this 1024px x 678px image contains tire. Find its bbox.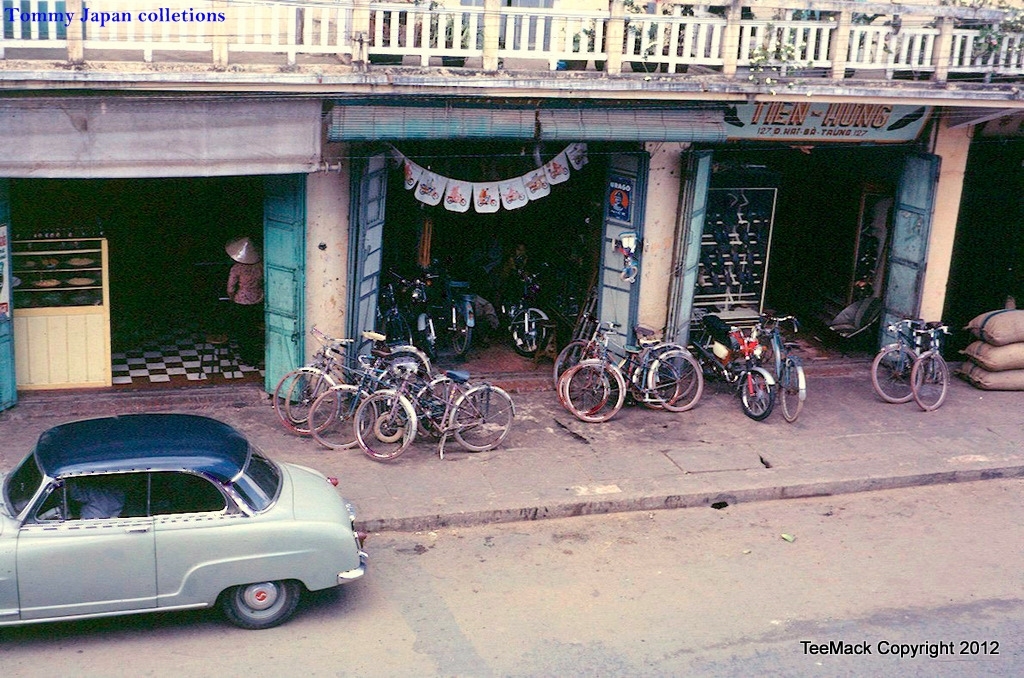
509,304,552,359.
